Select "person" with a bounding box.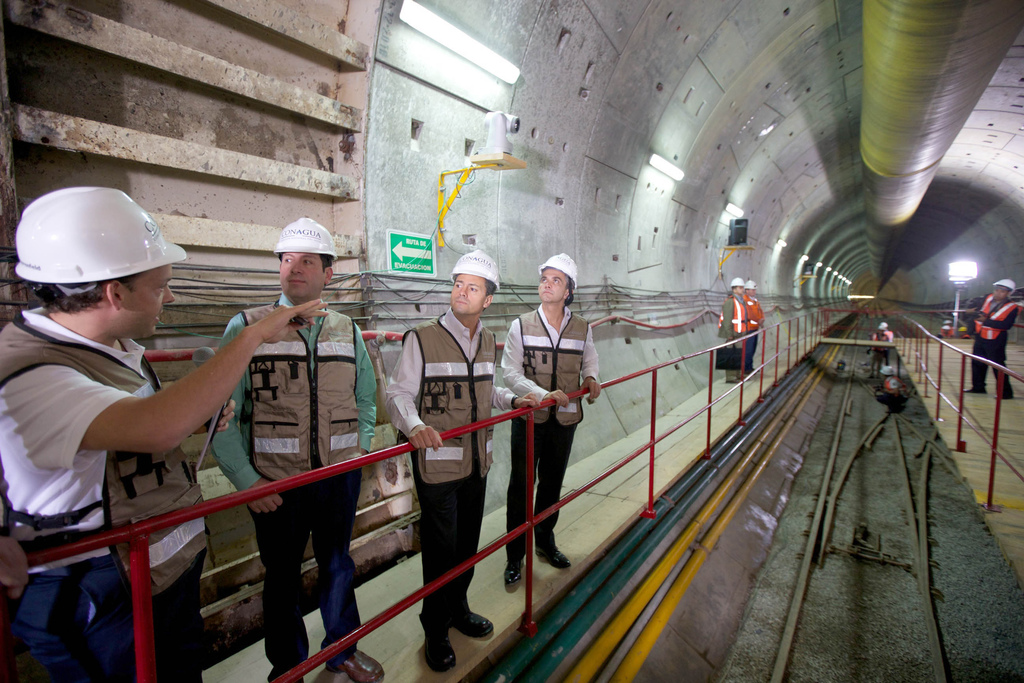
detection(875, 365, 909, 416).
